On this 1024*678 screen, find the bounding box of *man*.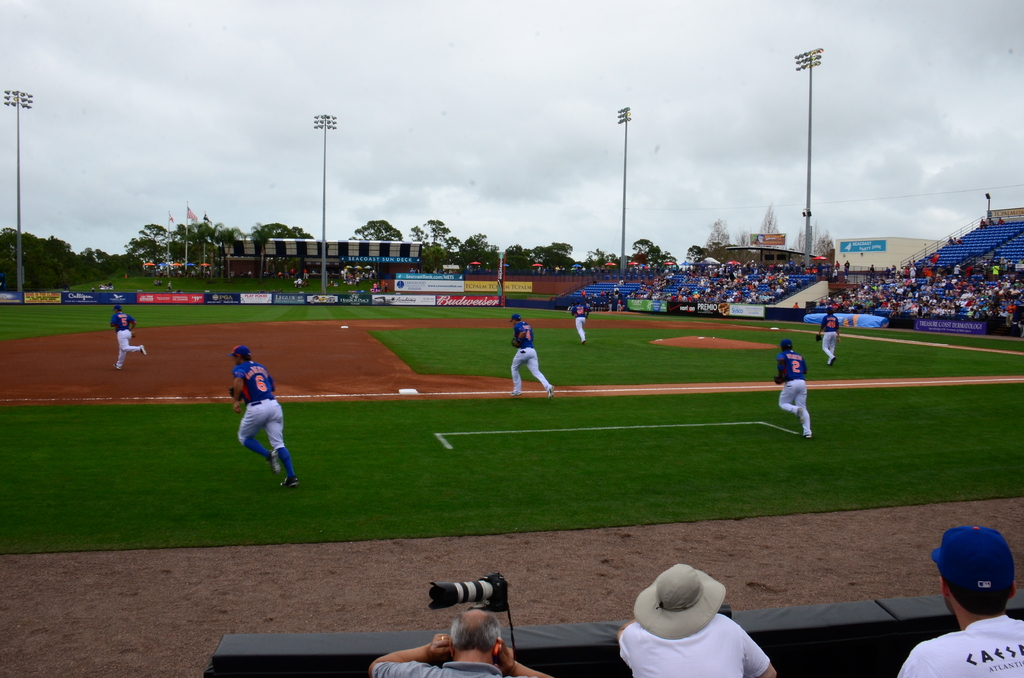
Bounding box: [819, 299, 844, 360].
